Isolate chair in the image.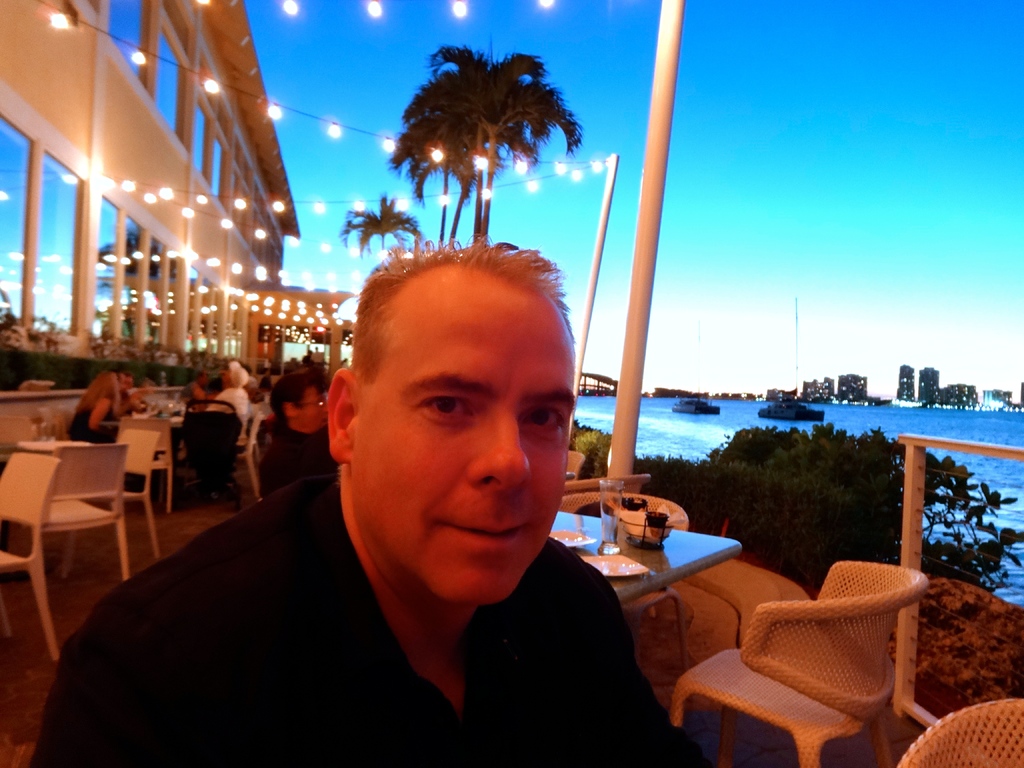
Isolated region: (106, 426, 164, 561).
